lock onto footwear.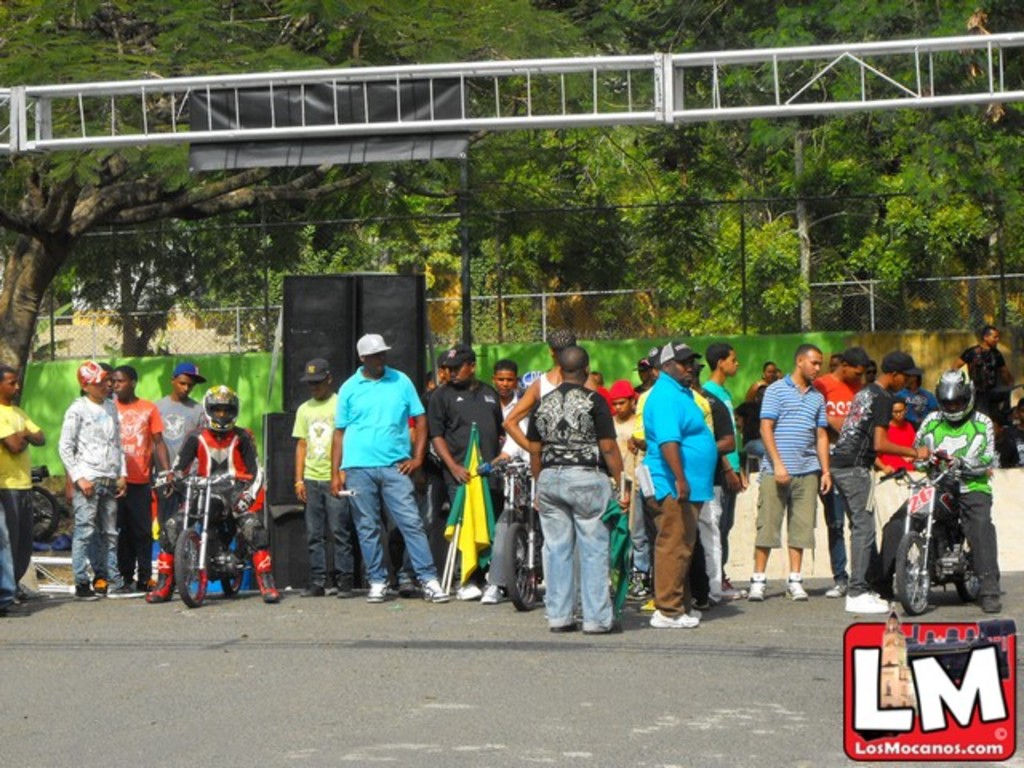
Locked: bbox=[482, 581, 506, 602].
